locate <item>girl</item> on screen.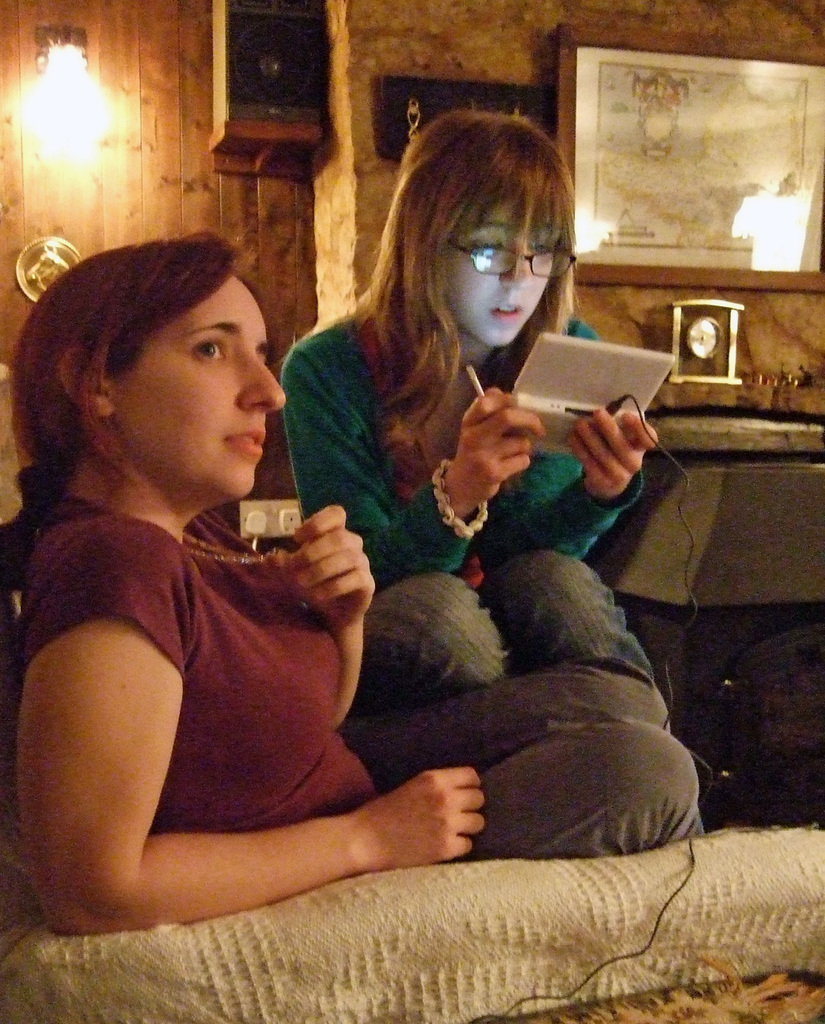
On screen at [x1=0, y1=216, x2=685, y2=942].
